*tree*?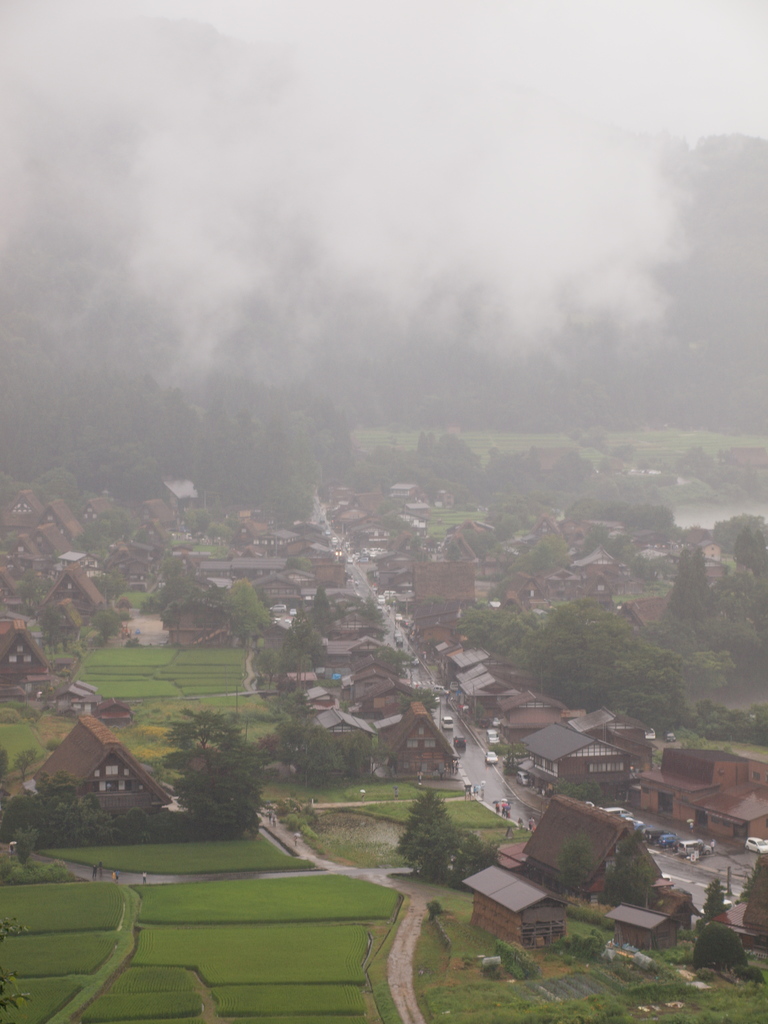
(546, 829, 593, 900)
